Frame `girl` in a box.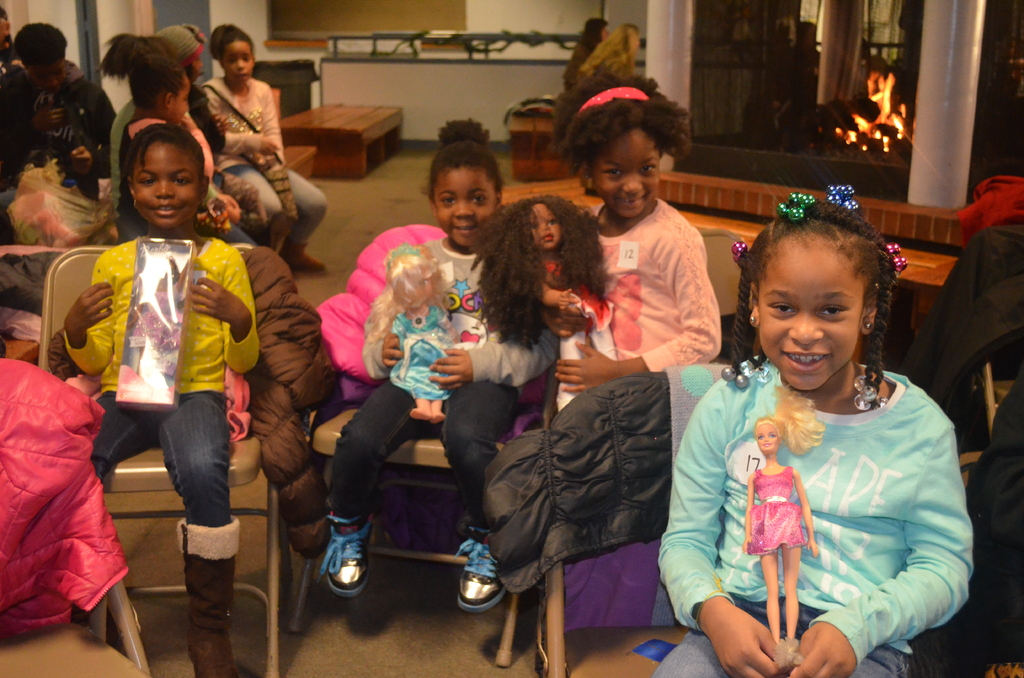
{"x1": 120, "y1": 51, "x2": 252, "y2": 240}.
